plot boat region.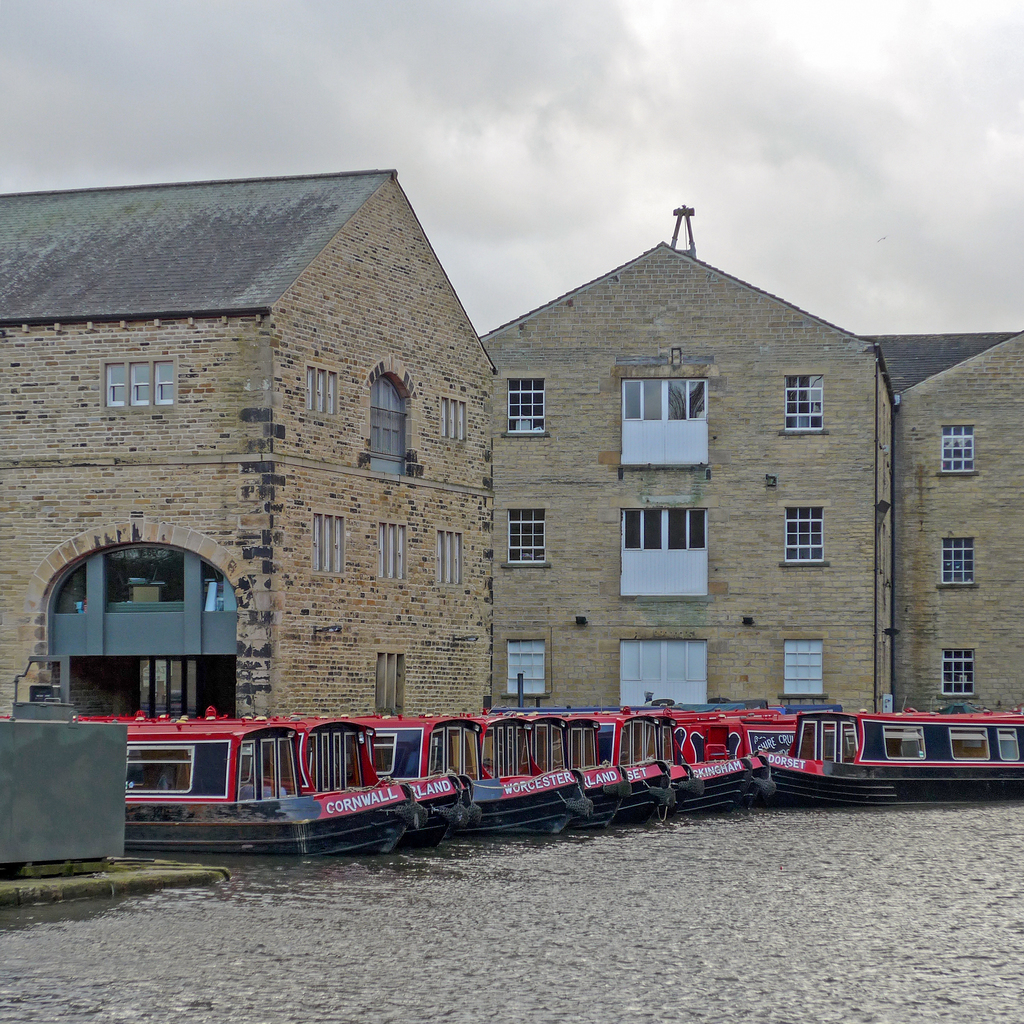
Plotted at [left=758, top=705, right=951, bottom=806].
